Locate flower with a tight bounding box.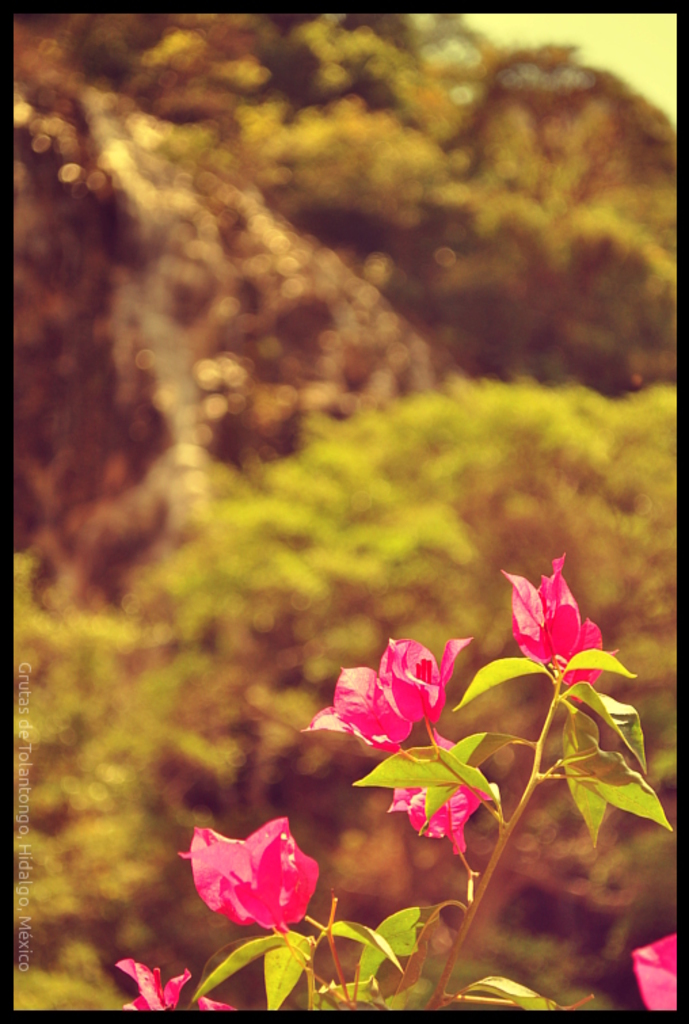
crop(179, 821, 323, 933).
